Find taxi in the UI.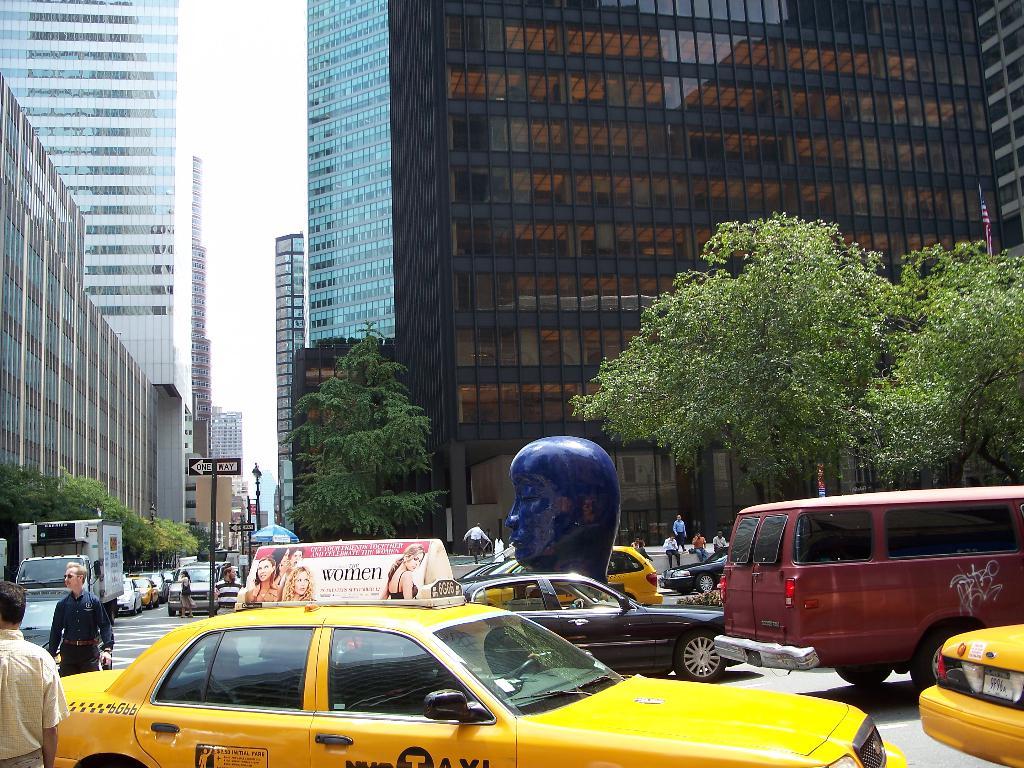
UI element at region(124, 573, 161, 605).
